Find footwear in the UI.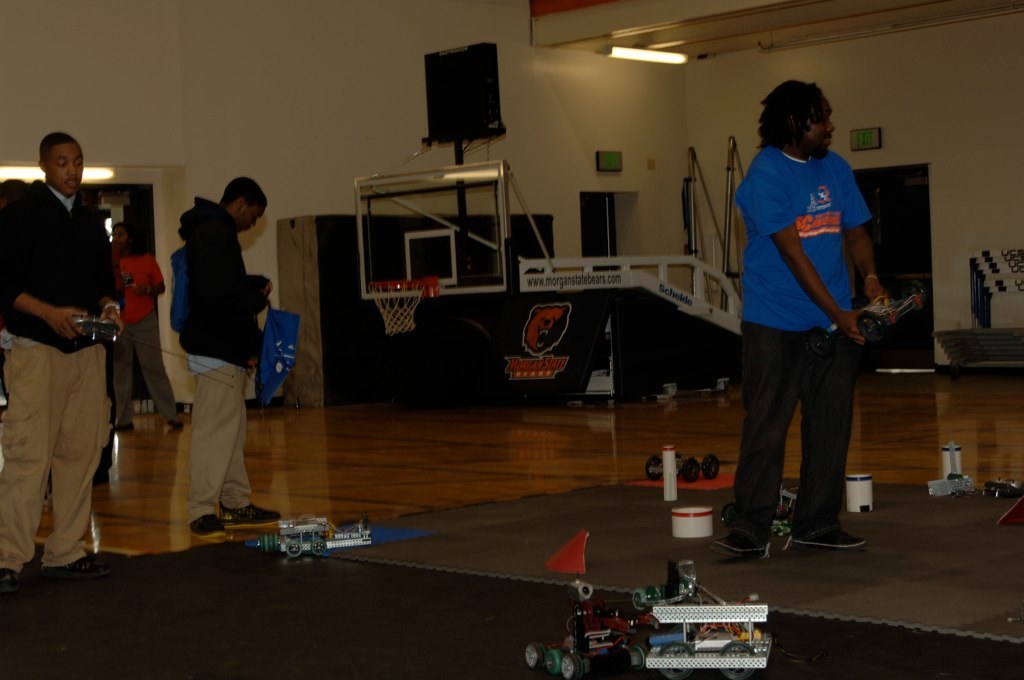
UI element at box=[711, 528, 765, 560].
